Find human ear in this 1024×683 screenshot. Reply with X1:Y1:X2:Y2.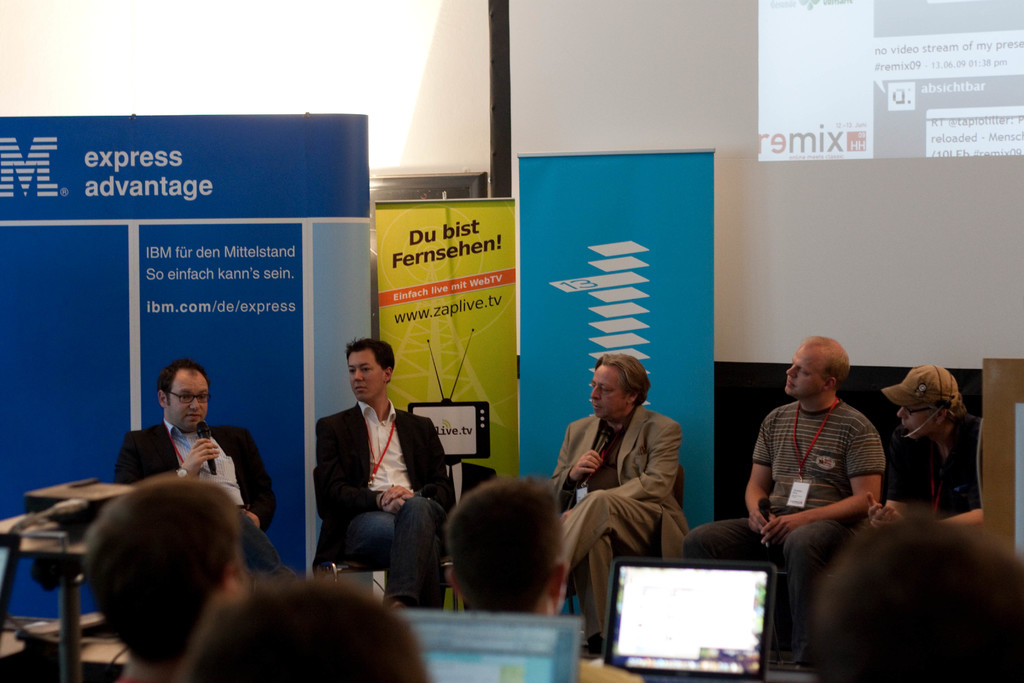
550:562:566:601.
